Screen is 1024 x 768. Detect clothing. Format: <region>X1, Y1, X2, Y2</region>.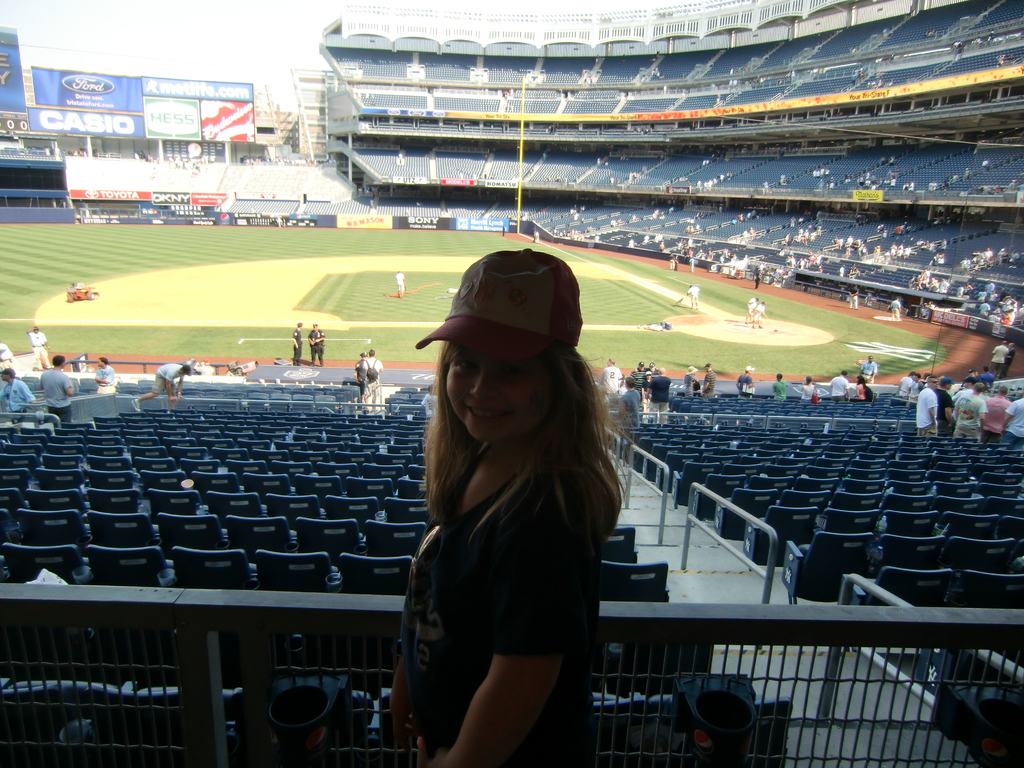
<region>362, 356, 387, 404</region>.
